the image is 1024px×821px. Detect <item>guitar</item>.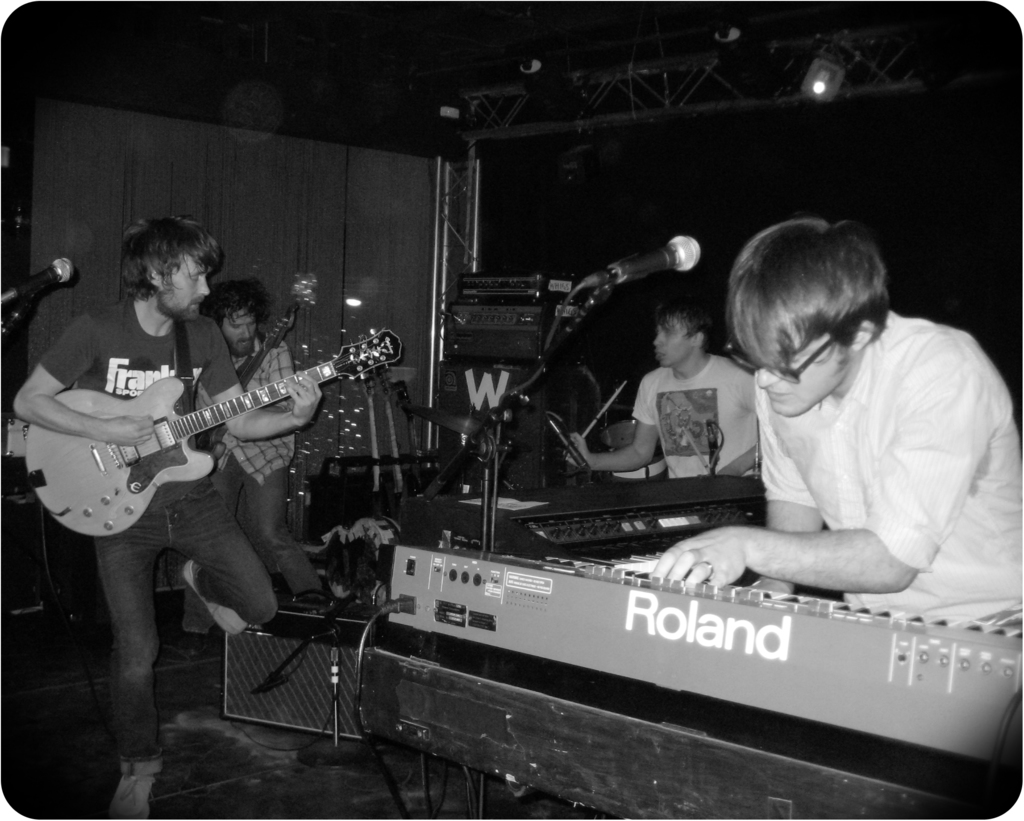
Detection: <bbox>195, 262, 335, 481</bbox>.
